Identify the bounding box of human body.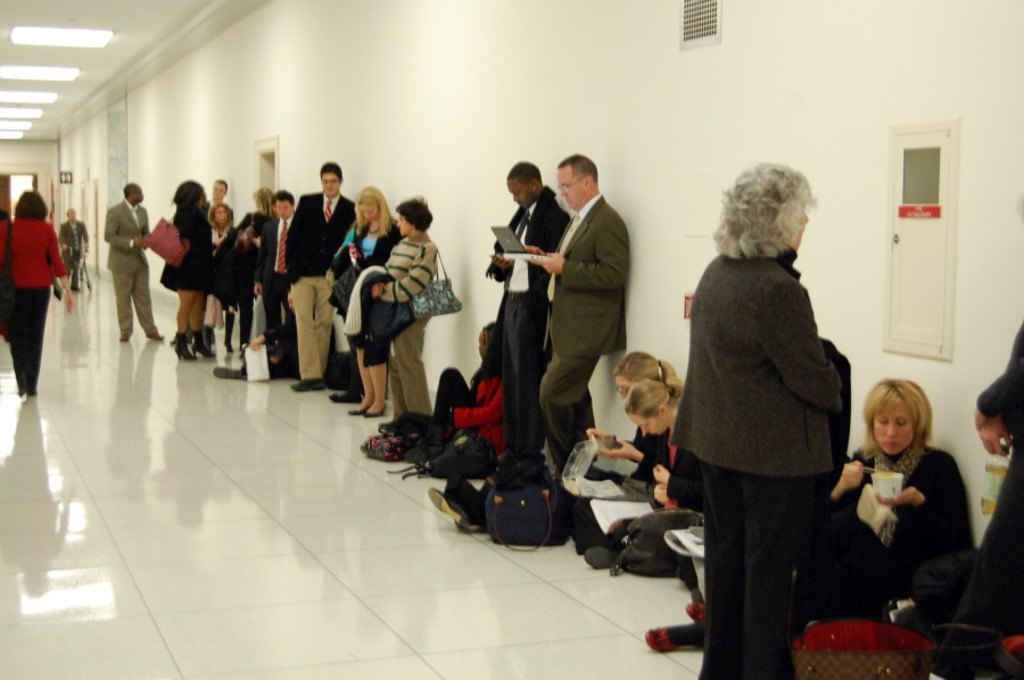
0, 190, 71, 404.
